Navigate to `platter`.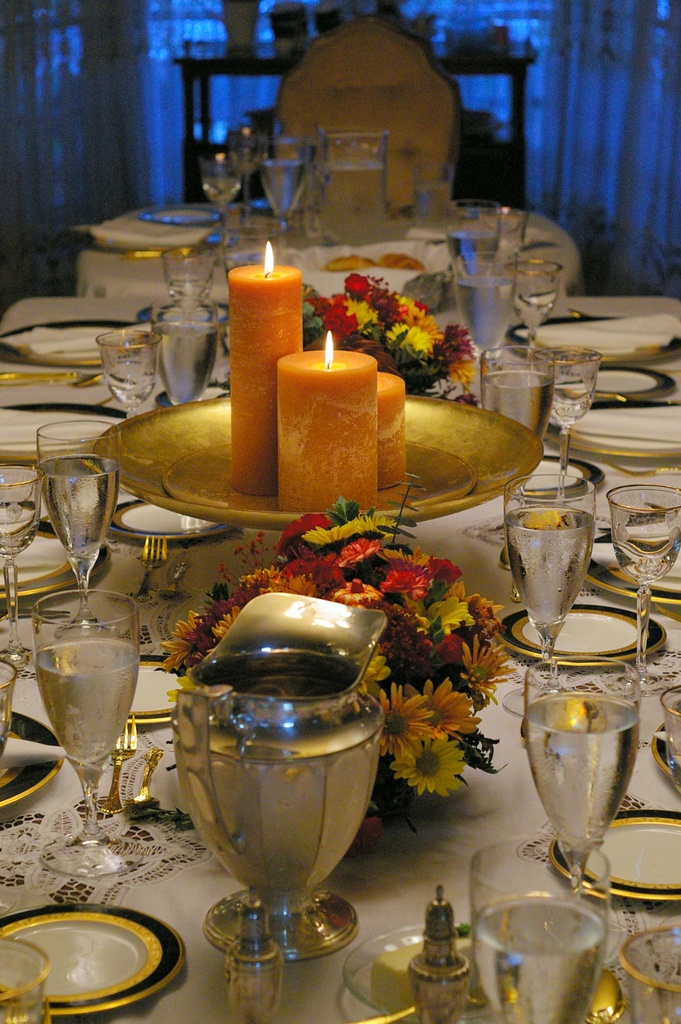
Navigation target: bbox(548, 807, 680, 905).
